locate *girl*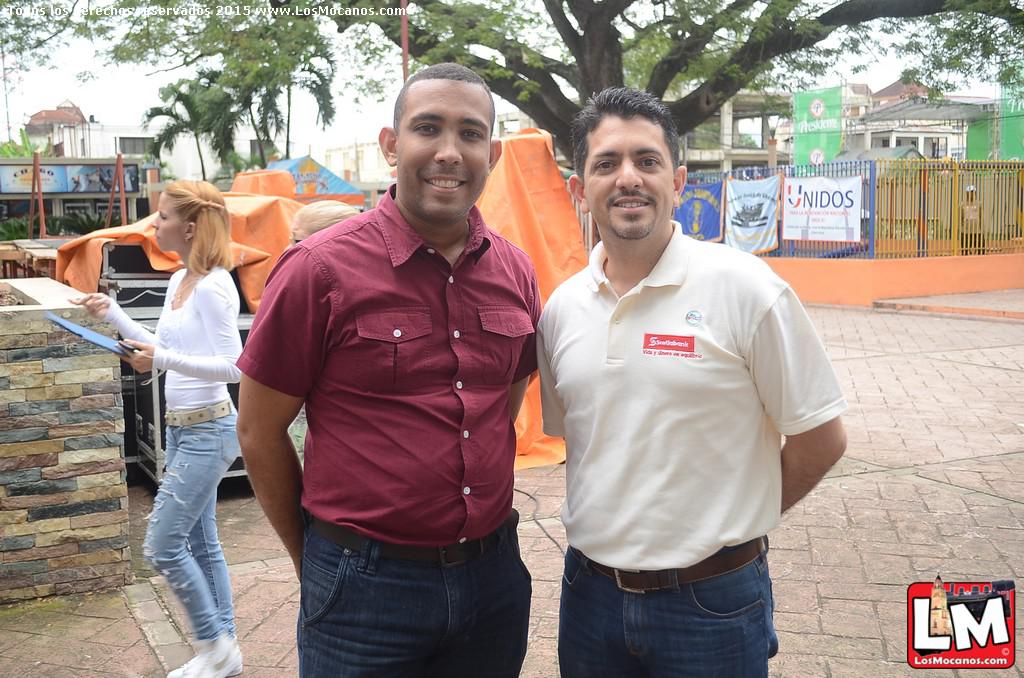
(281, 195, 367, 255)
